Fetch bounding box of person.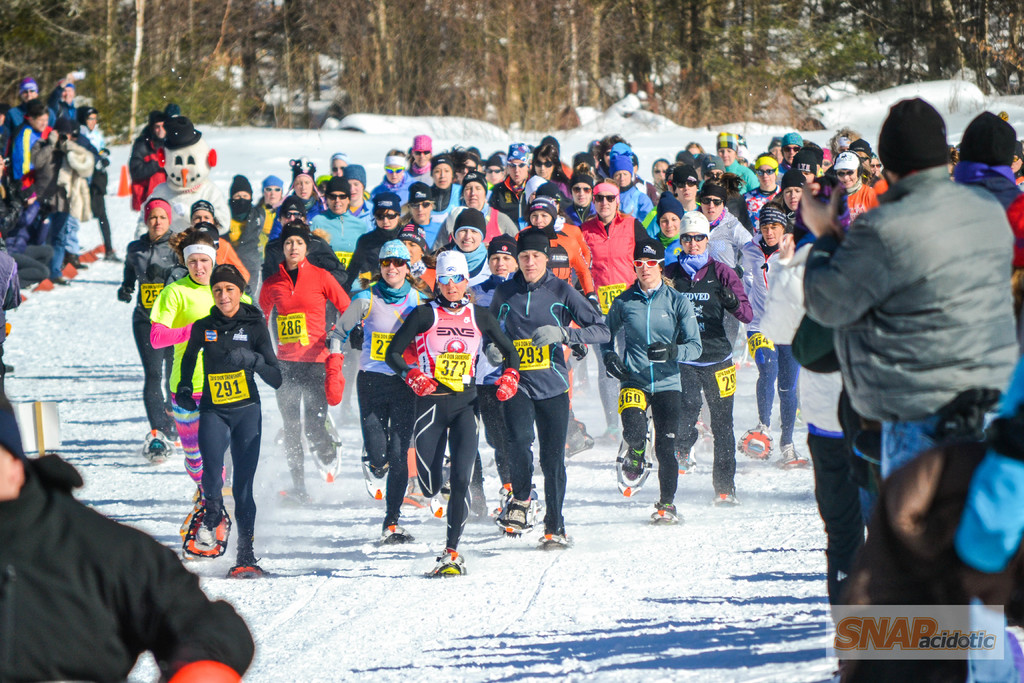
Bbox: box=[63, 110, 116, 260].
